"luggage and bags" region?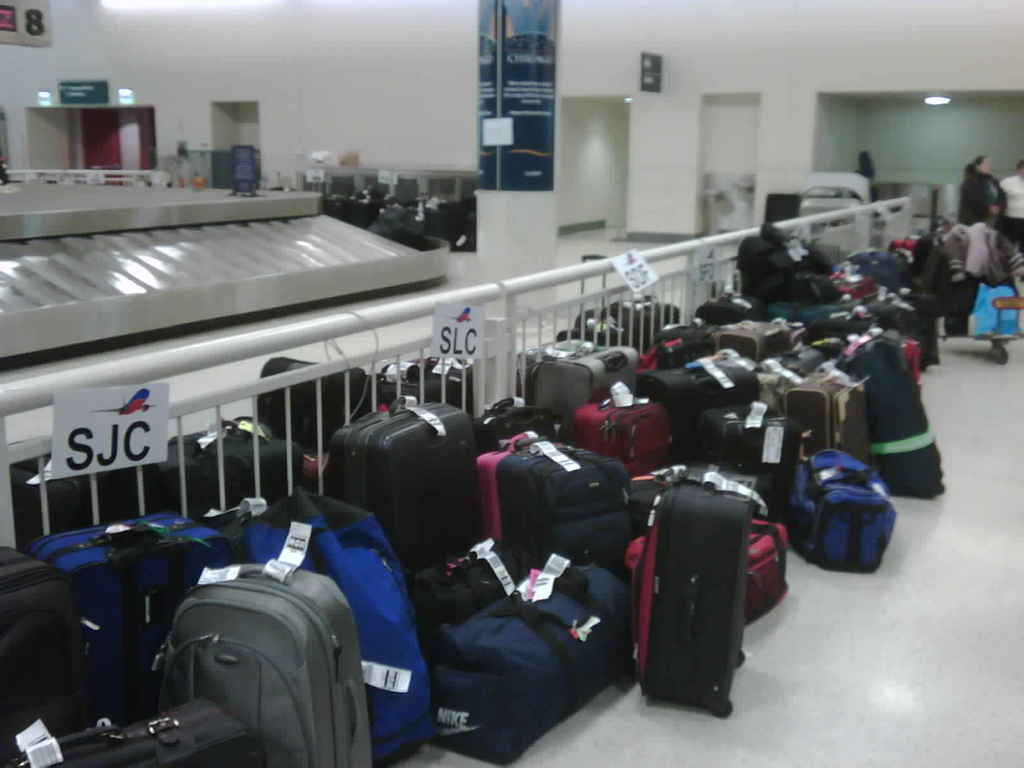
pyautogui.locateOnScreen(871, 290, 931, 339)
